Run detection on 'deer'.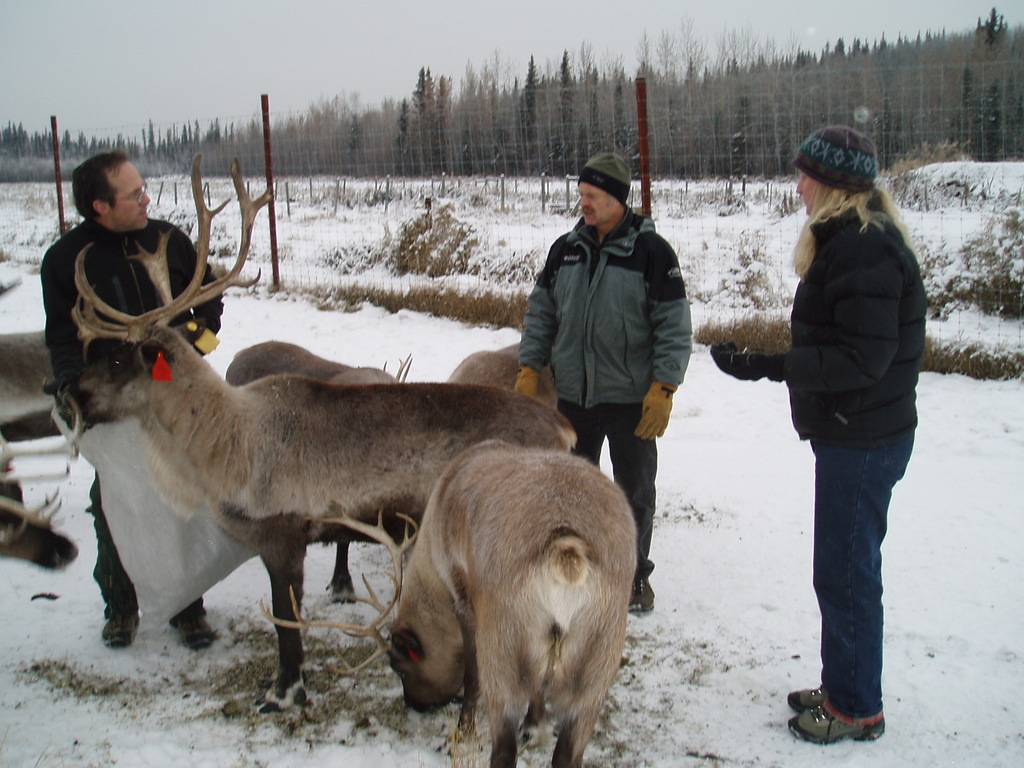
Result: bbox(220, 338, 415, 379).
